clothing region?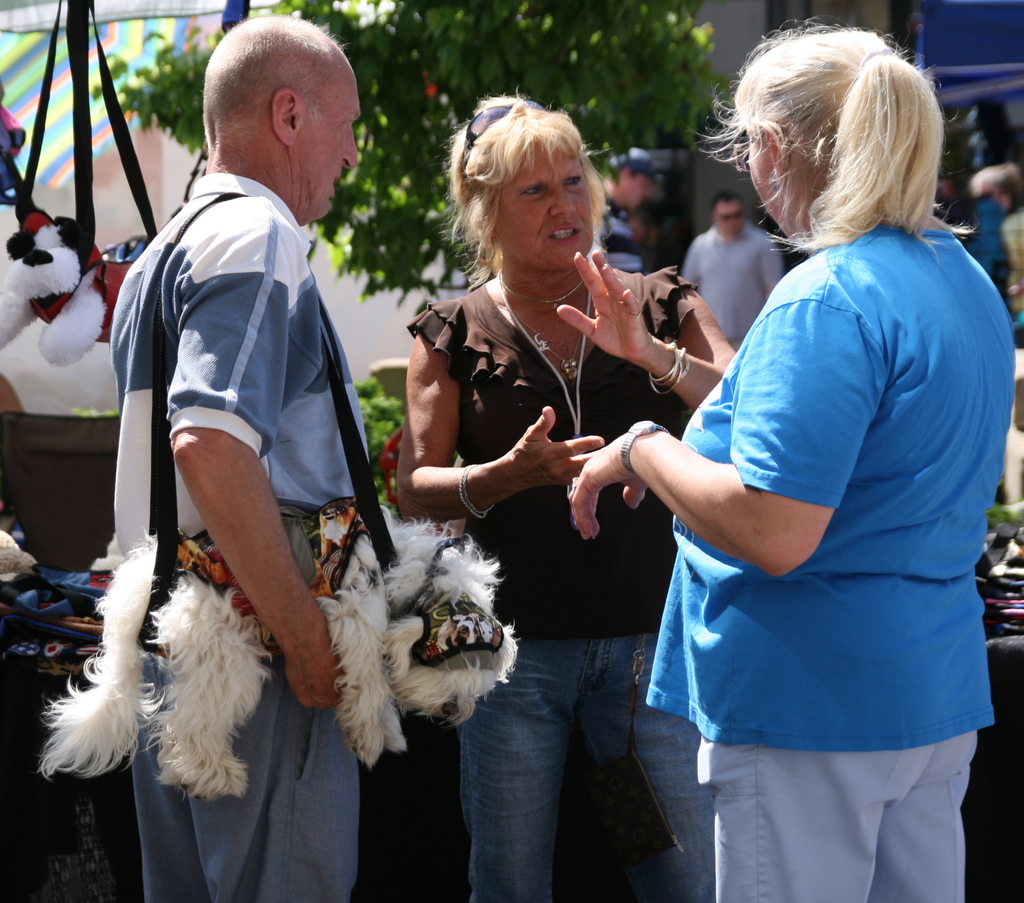
l=402, t=259, r=735, b=902
